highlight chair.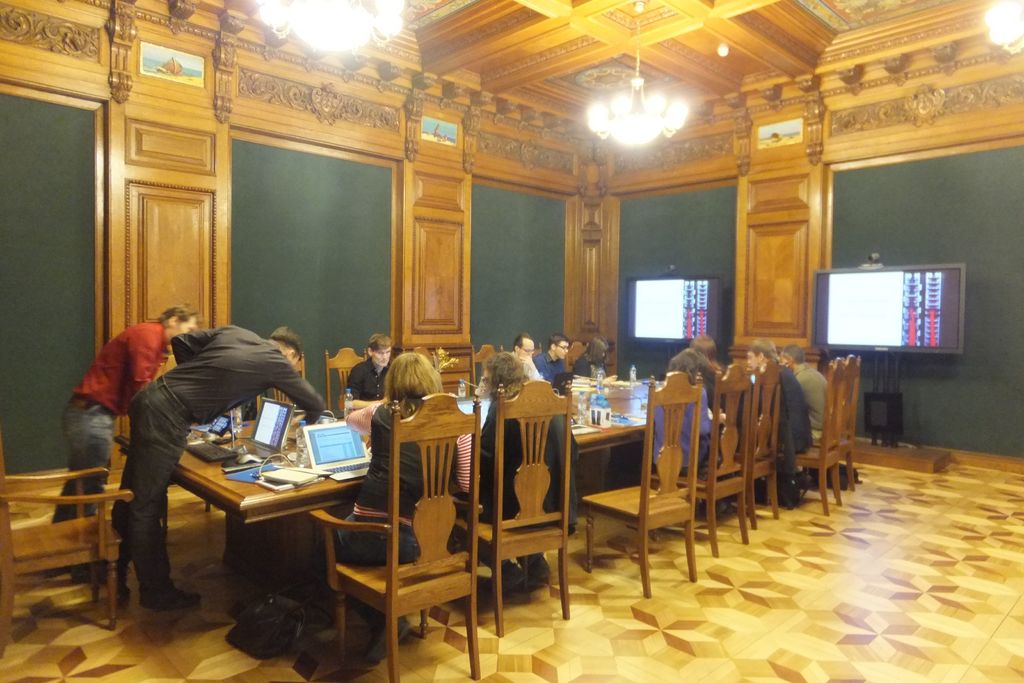
Highlighted region: select_region(455, 374, 575, 622).
